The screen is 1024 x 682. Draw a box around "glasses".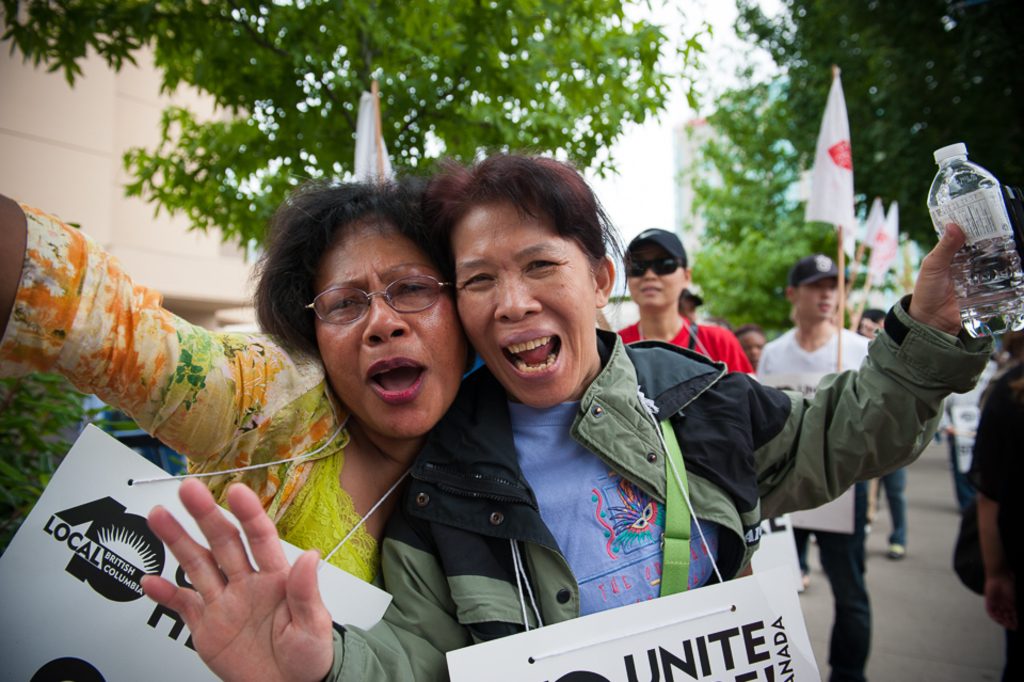
(left=617, top=257, right=697, bottom=277).
